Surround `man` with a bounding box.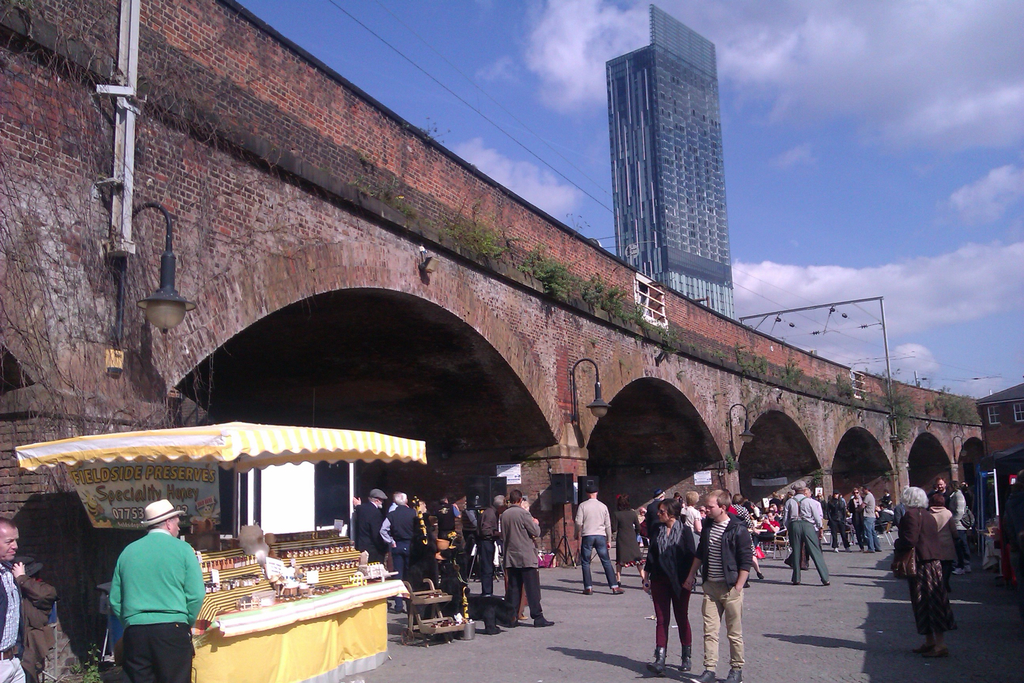
left=495, top=488, right=554, bottom=630.
